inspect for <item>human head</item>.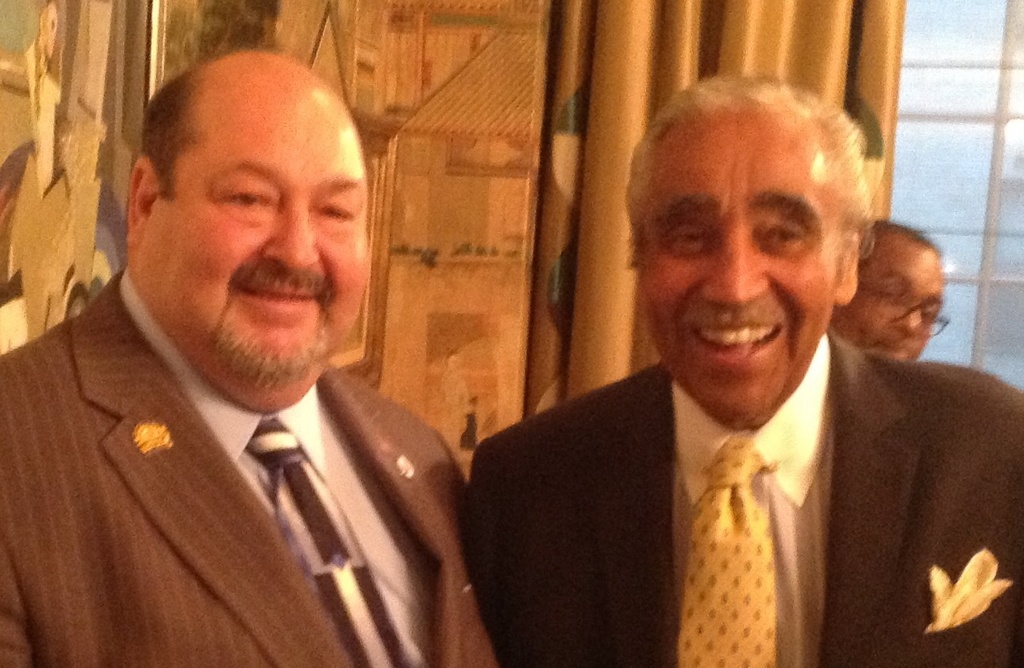
Inspection: {"left": 128, "top": 49, "right": 367, "bottom": 414}.
